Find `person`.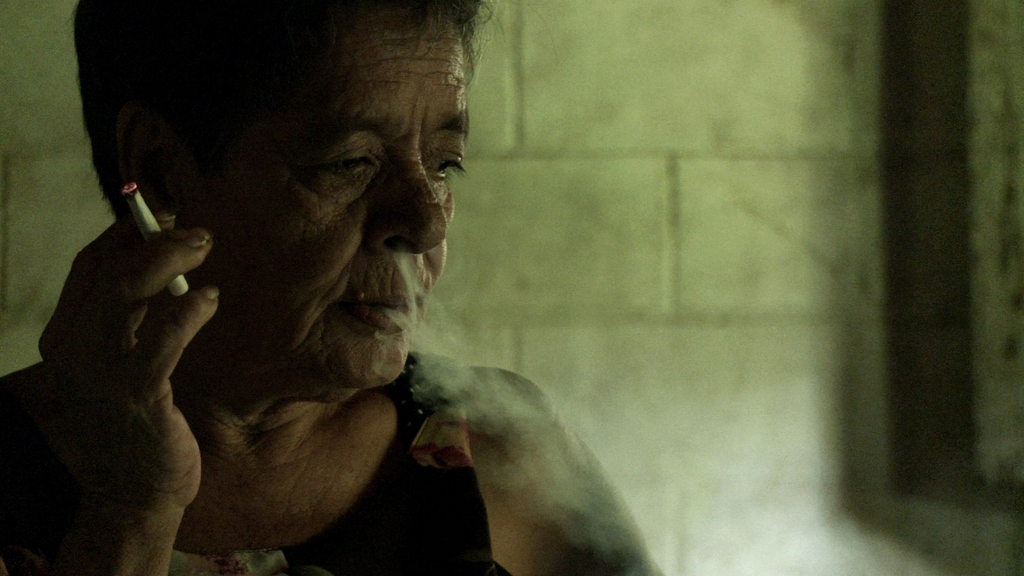
locate(0, 0, 658, 575).
